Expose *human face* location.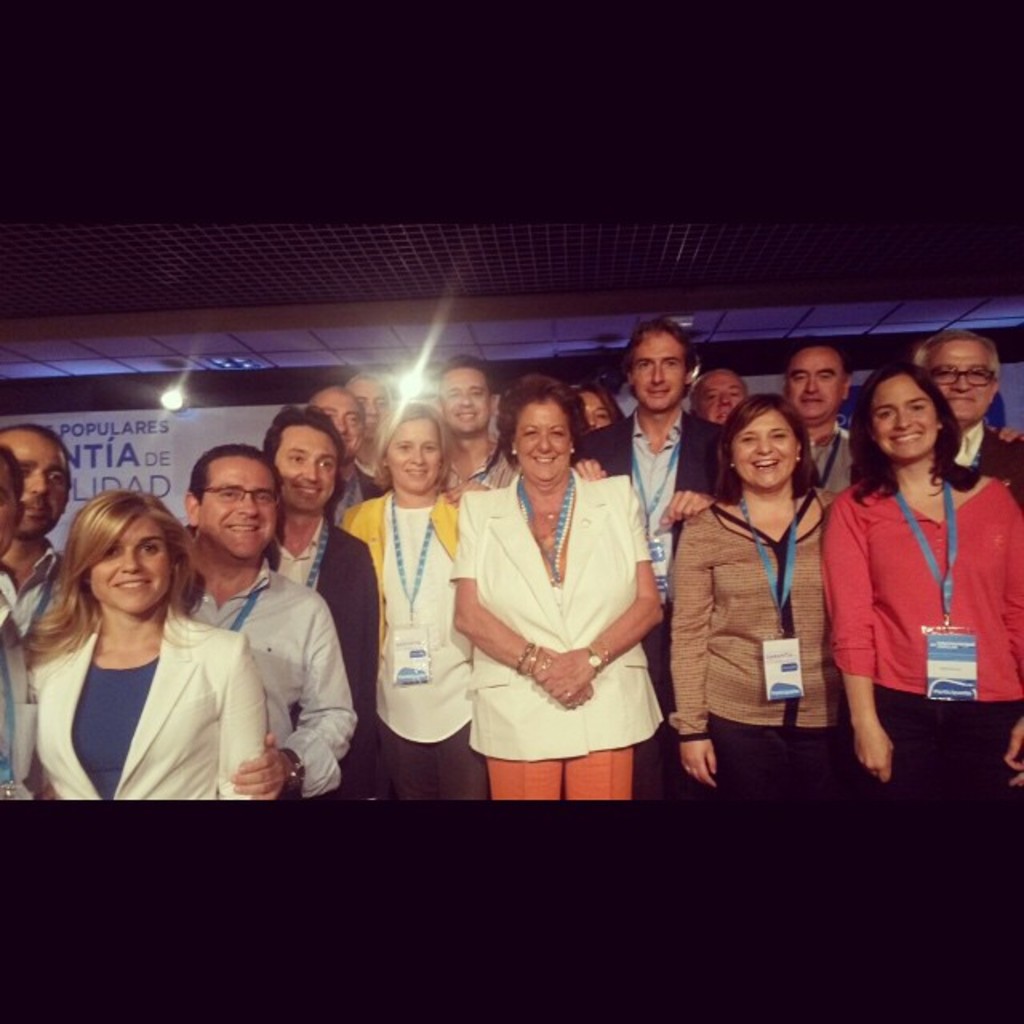
Exposed at 867 373 947 461.
